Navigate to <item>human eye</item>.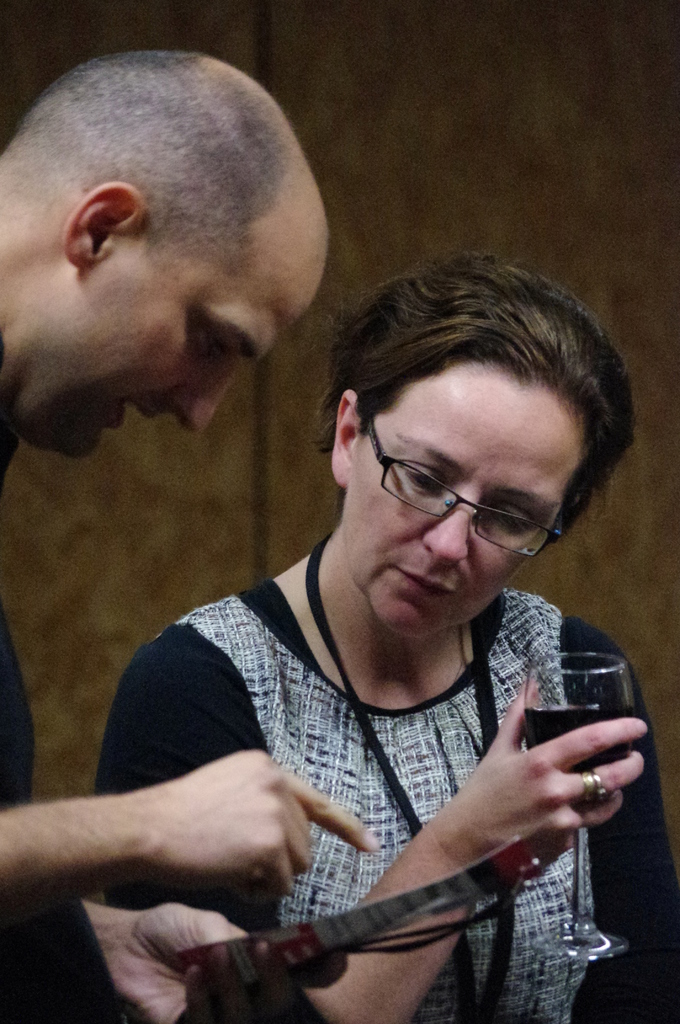
Navigation target: (401,465,448,498).
